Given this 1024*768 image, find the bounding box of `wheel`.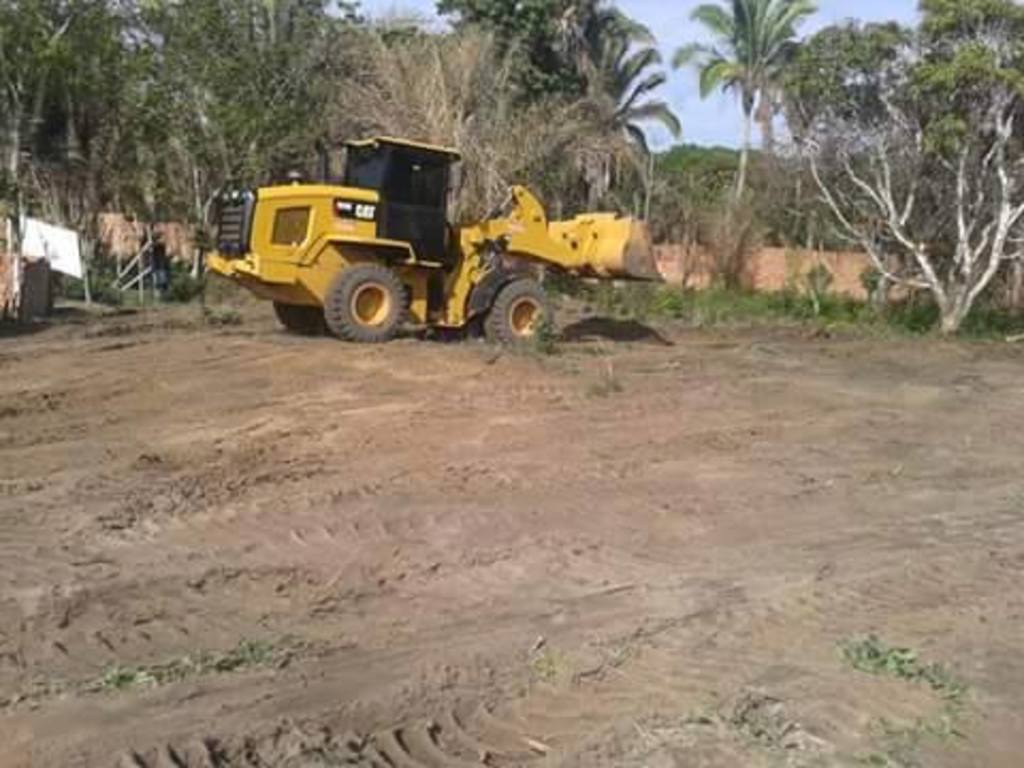
region(469, 269, 555, 343).
